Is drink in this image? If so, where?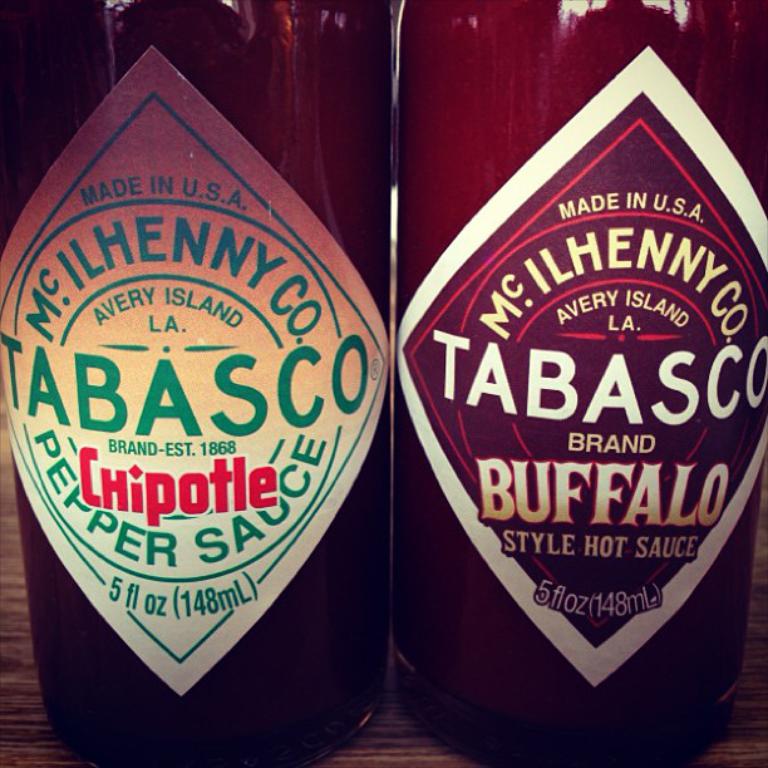
Yes, at pyautogui.locateOnScreen(0, 45, 410, 767).
